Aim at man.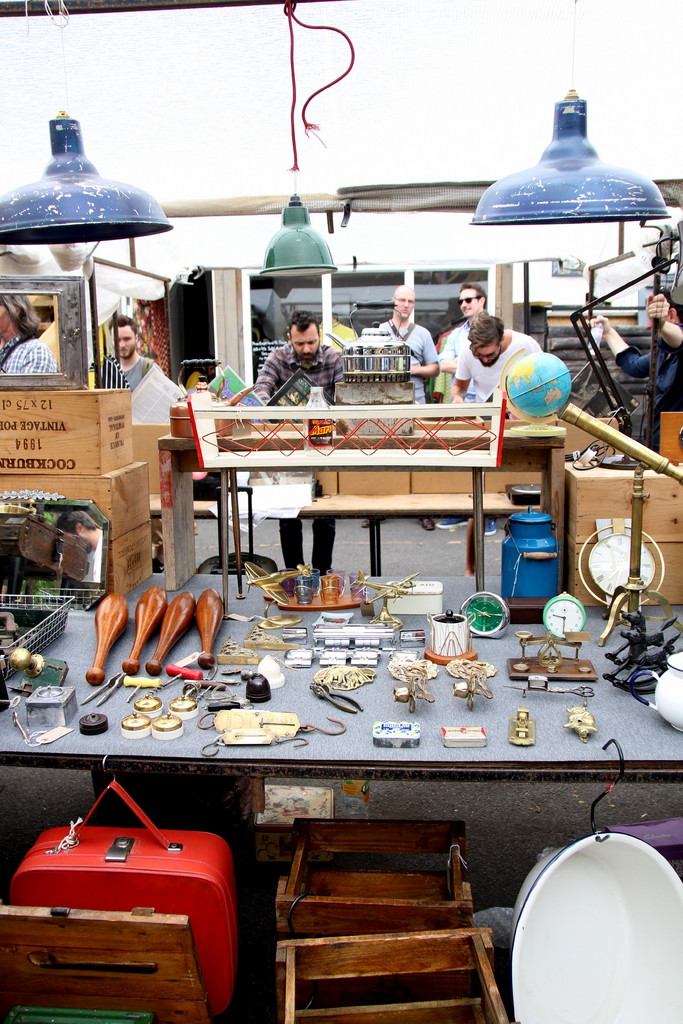
Aimed at <box>257,312,349,570</box>.
